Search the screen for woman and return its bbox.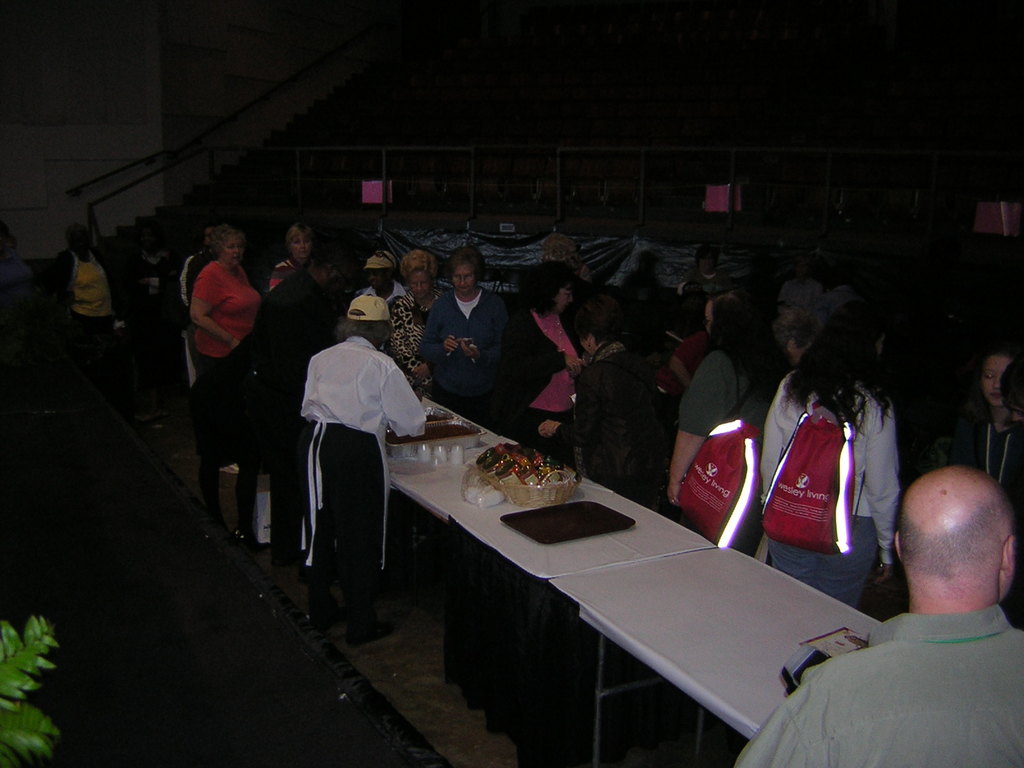
Found: BBox(765, 356, 884, 612).
